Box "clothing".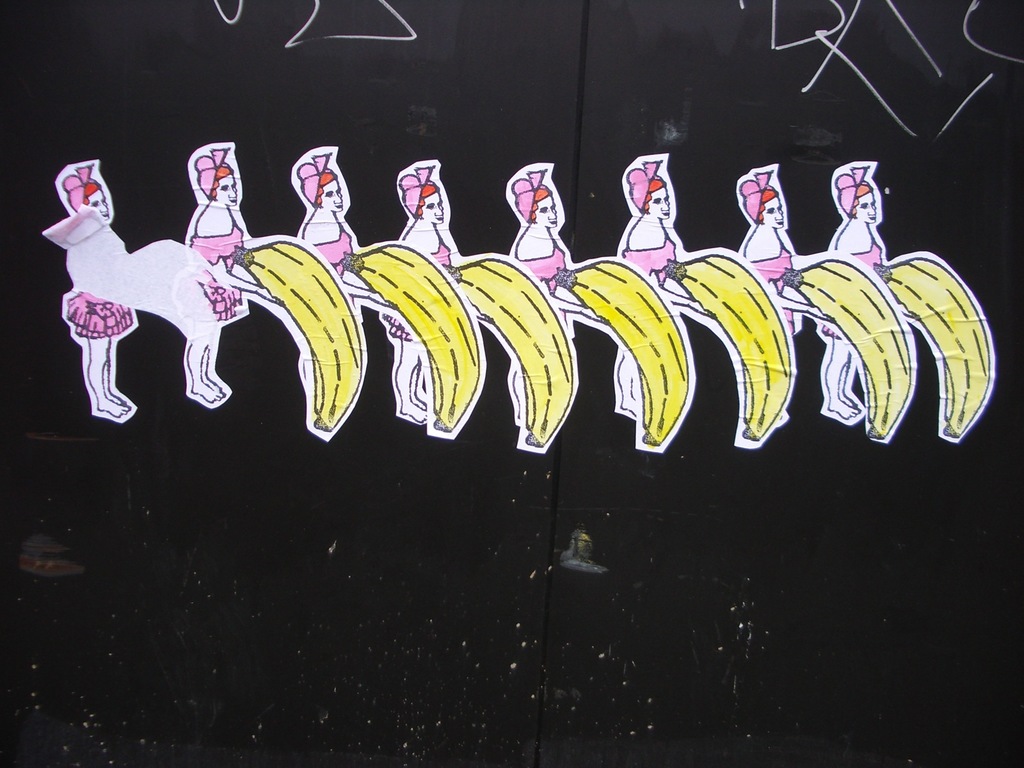
region(844, 229, 886, 273).
